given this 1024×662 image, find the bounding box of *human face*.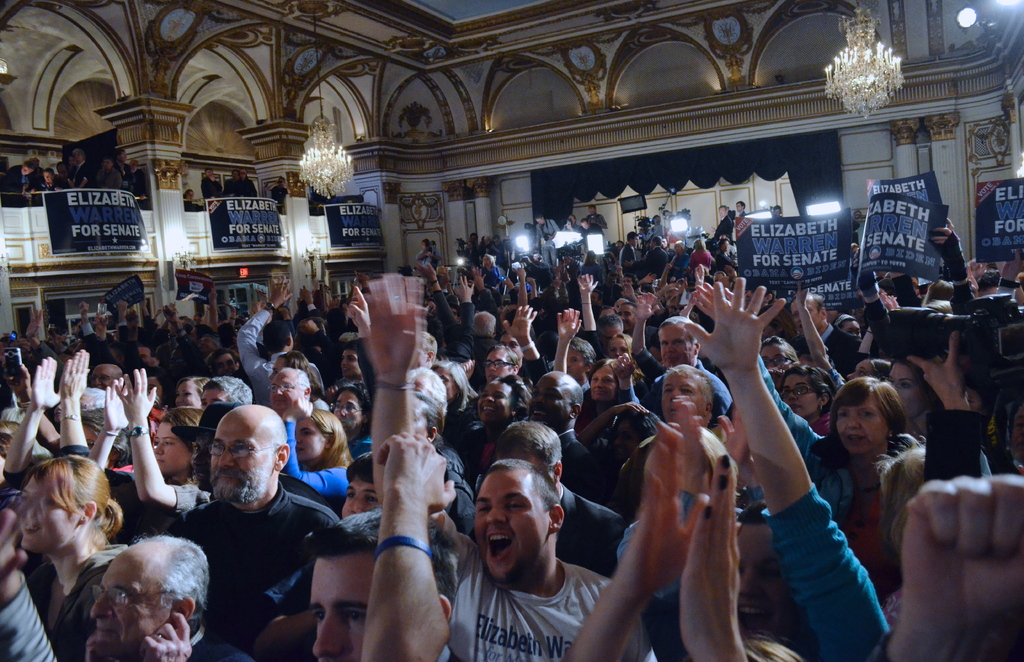
box(311, 556, 371, 661).
